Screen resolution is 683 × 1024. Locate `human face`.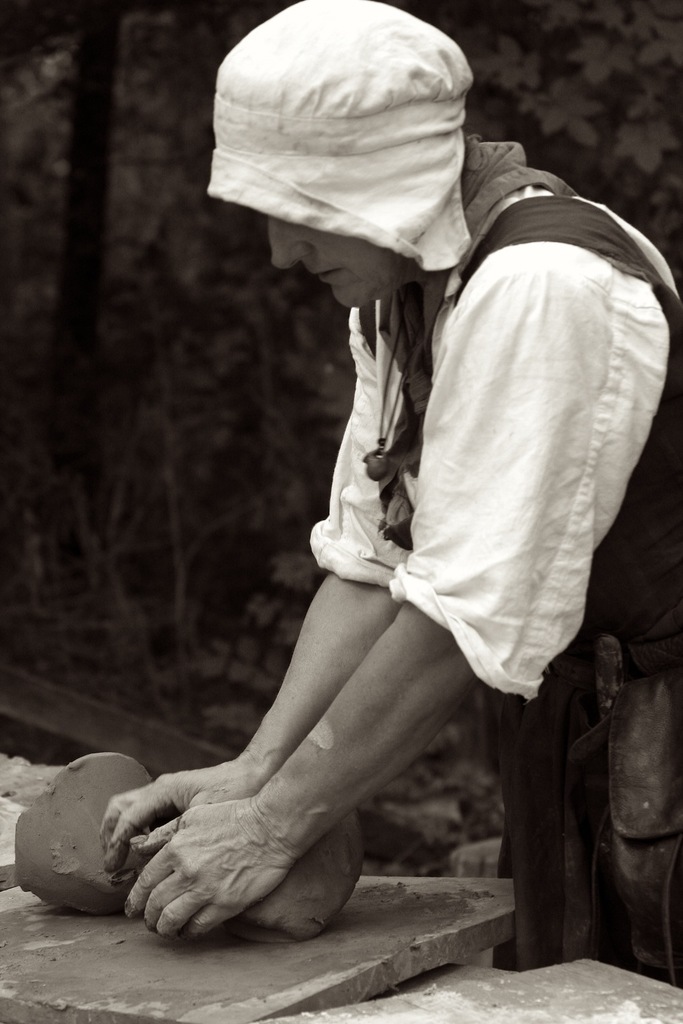
[255, 211, 423, 315].
